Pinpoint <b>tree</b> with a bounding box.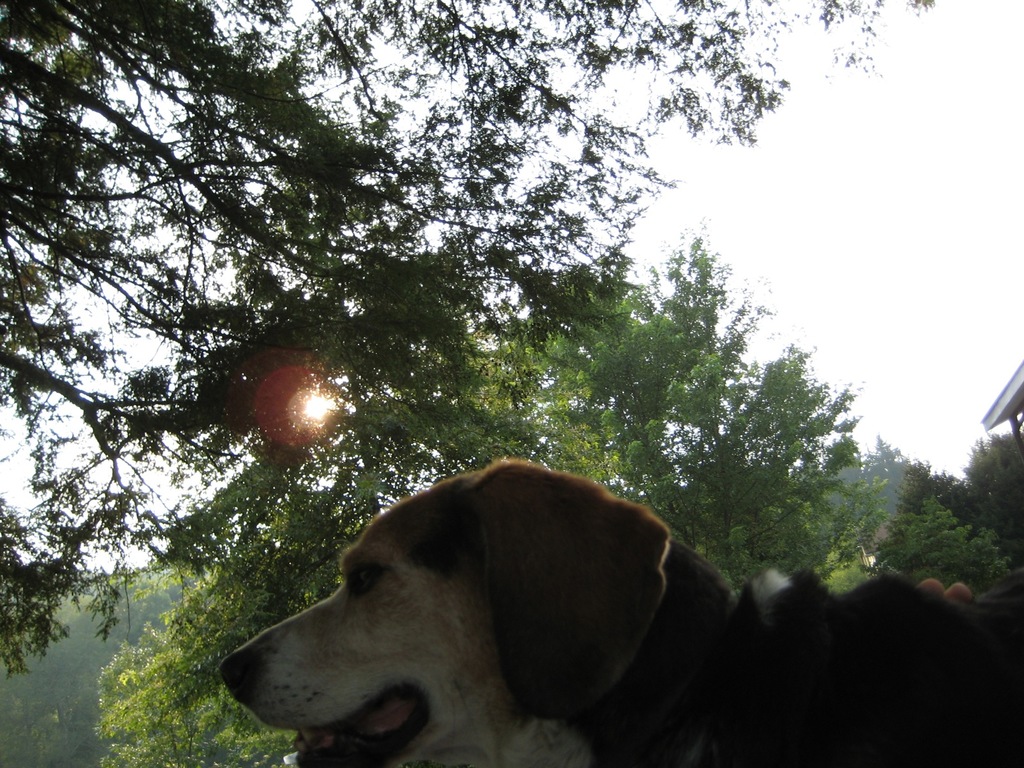
left=864, top=442, right=912, bottom=531.
